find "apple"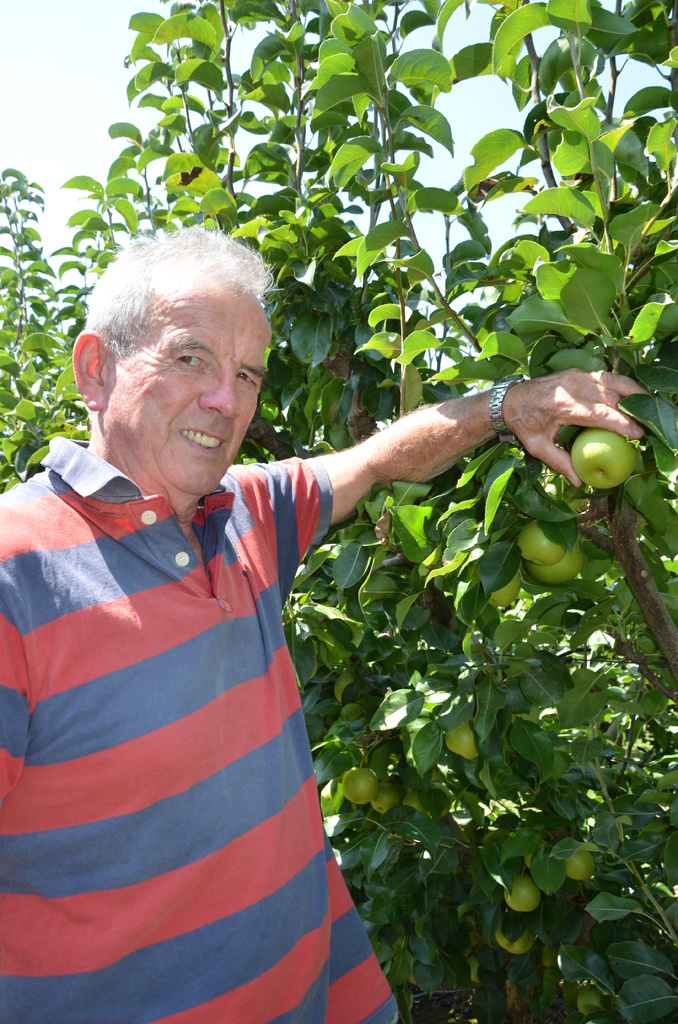
[x1=570, y1=423, x2=634, y2=492]
